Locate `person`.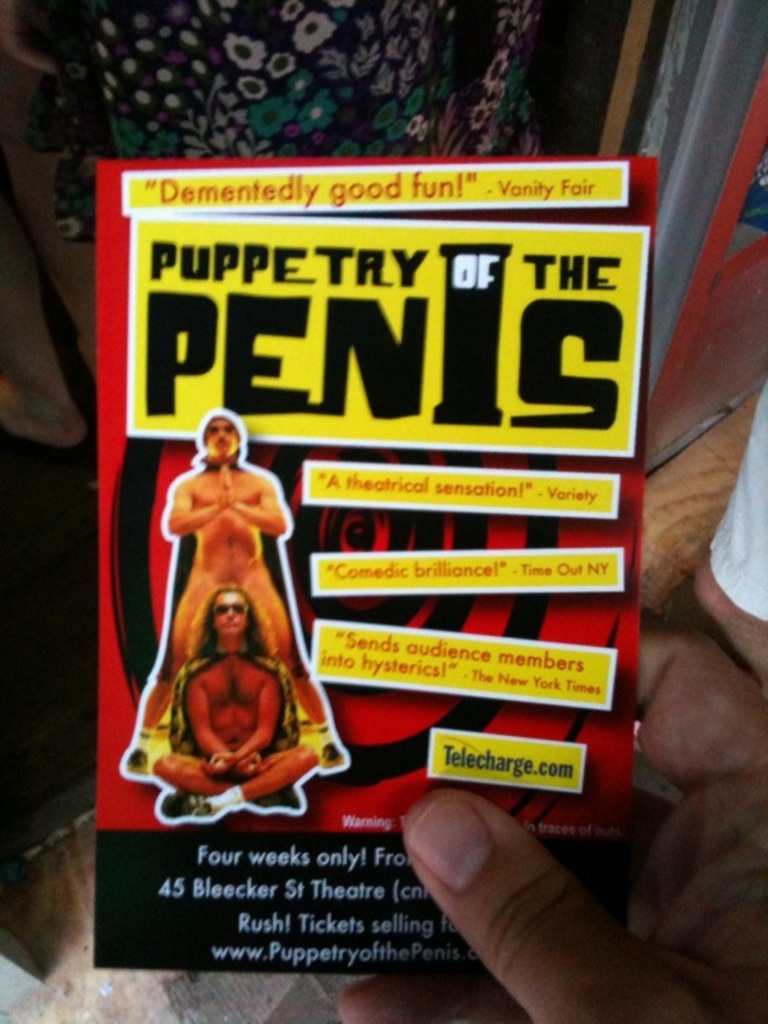
Bounding box: 159/591/321/815.
